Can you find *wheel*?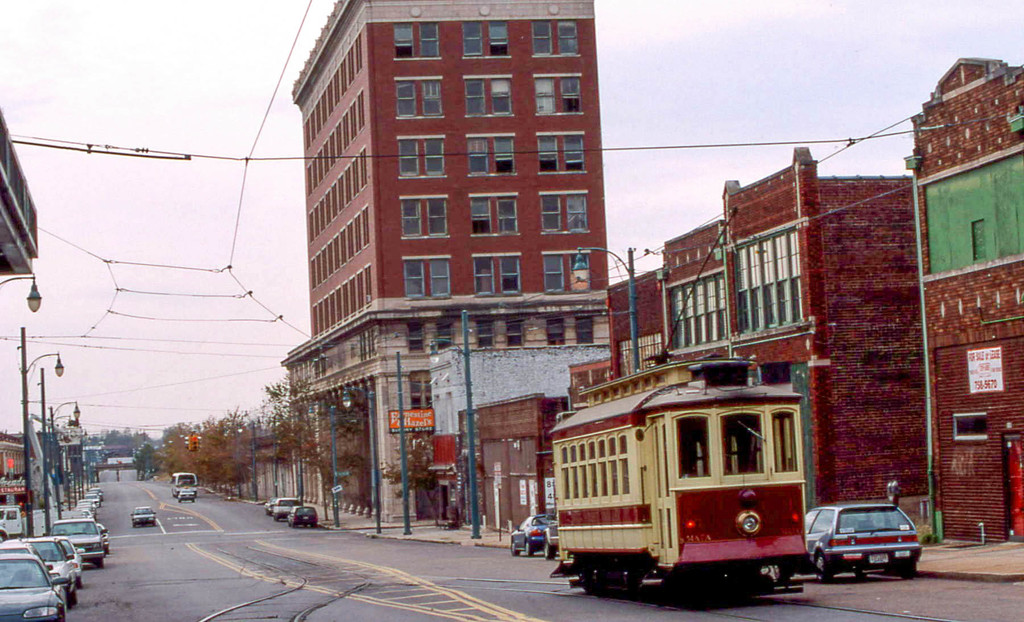
Yes, bounding box: left=544, top=544, right=555, bottom=562.
